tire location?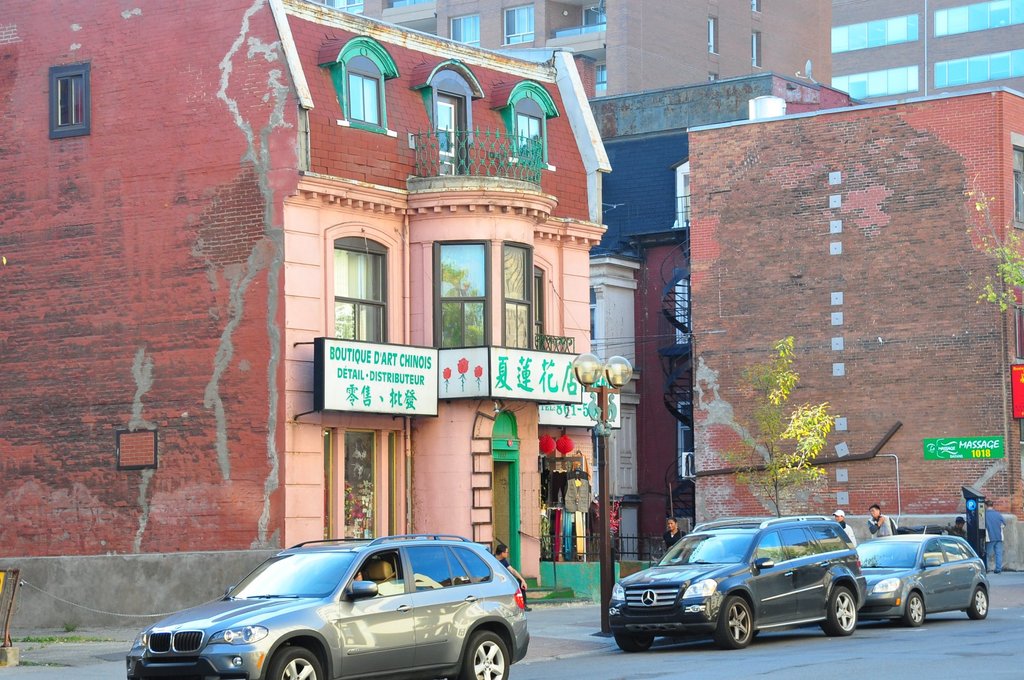
select_region(714, 594, 765, 652)
